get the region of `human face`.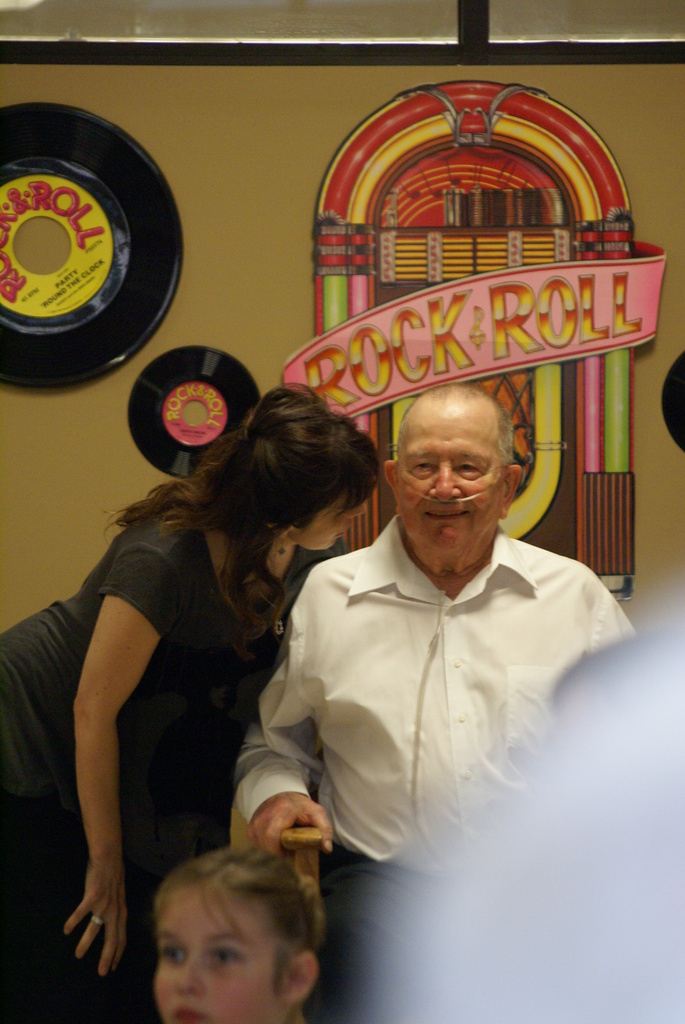
[x1=148, y1=883, x2=299, y2=1023].
